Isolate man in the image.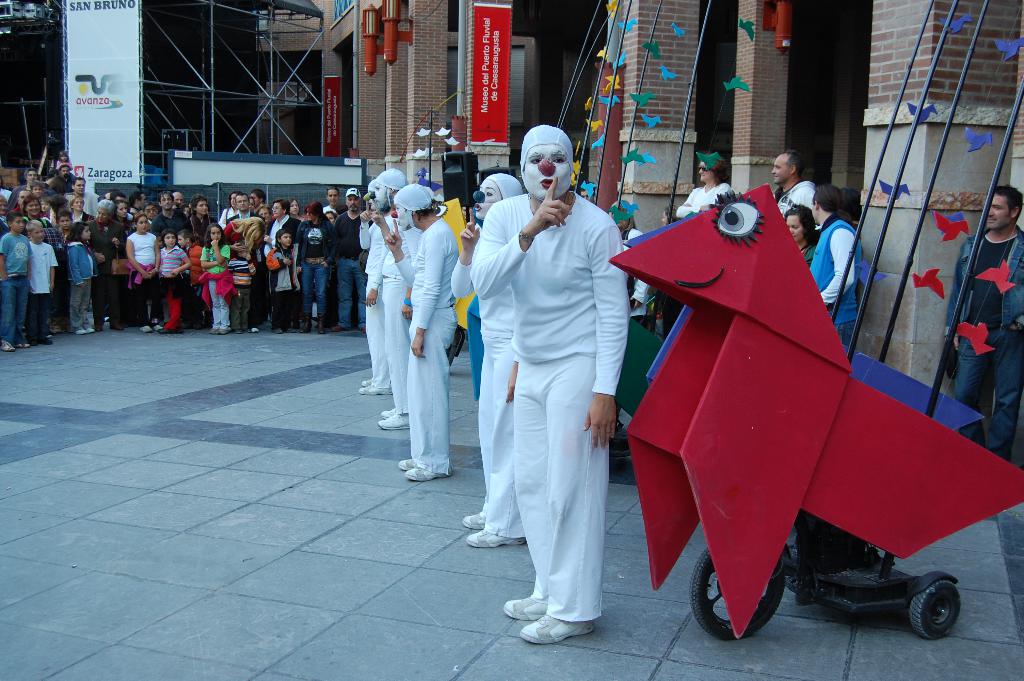
Isolated region: region(371, 165, 415, 439).
